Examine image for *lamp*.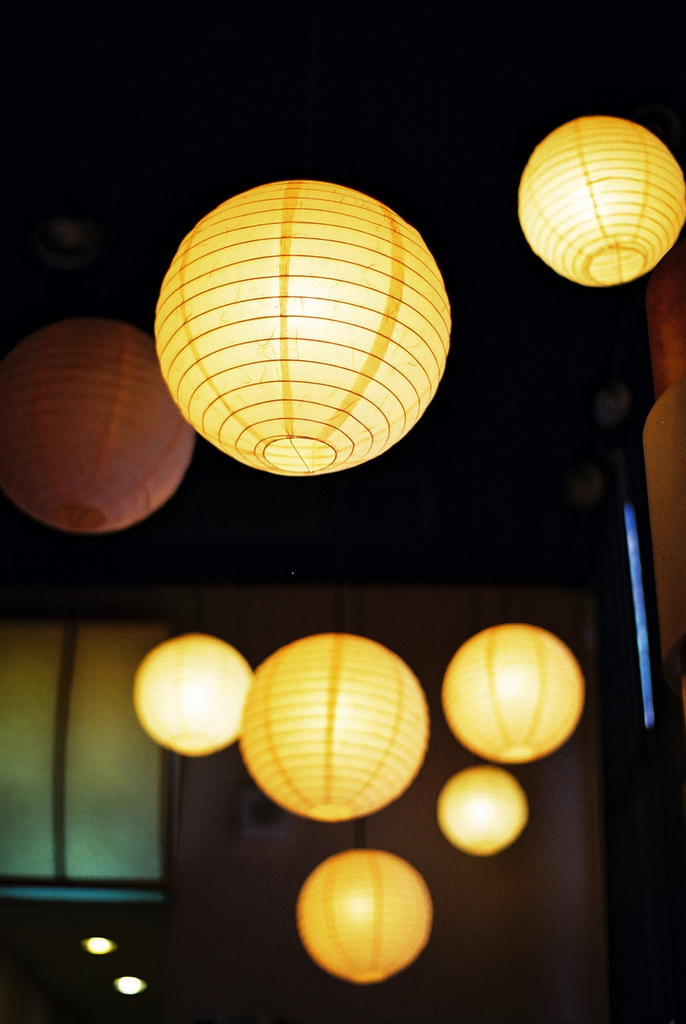
Examination result: Rect(110, 937, 147, 1000).
